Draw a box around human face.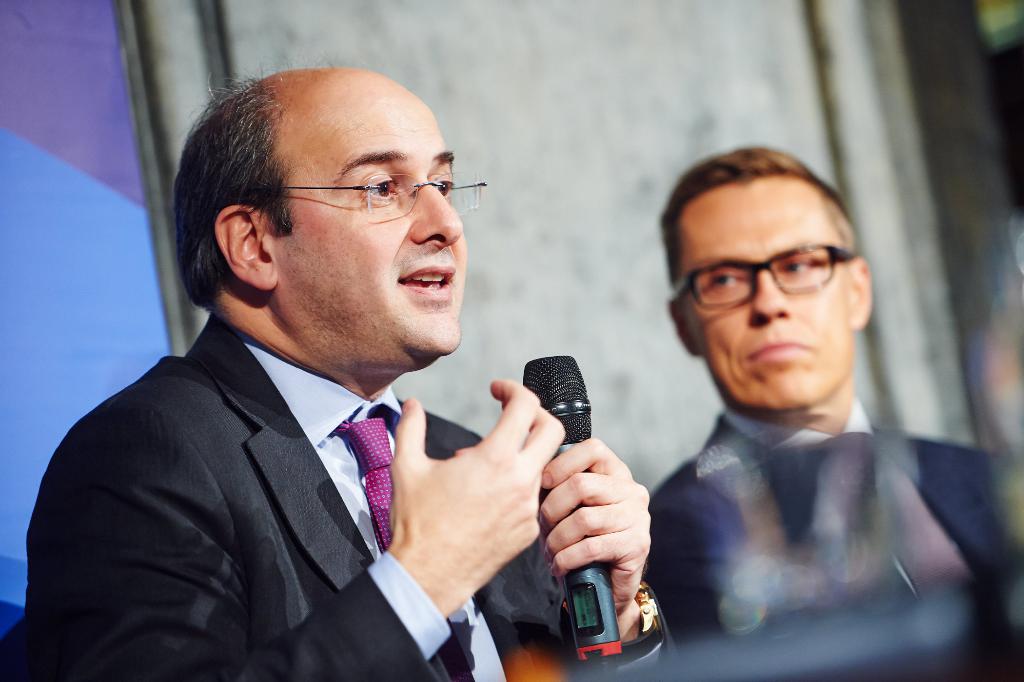
(276, 88, 468, 353).
